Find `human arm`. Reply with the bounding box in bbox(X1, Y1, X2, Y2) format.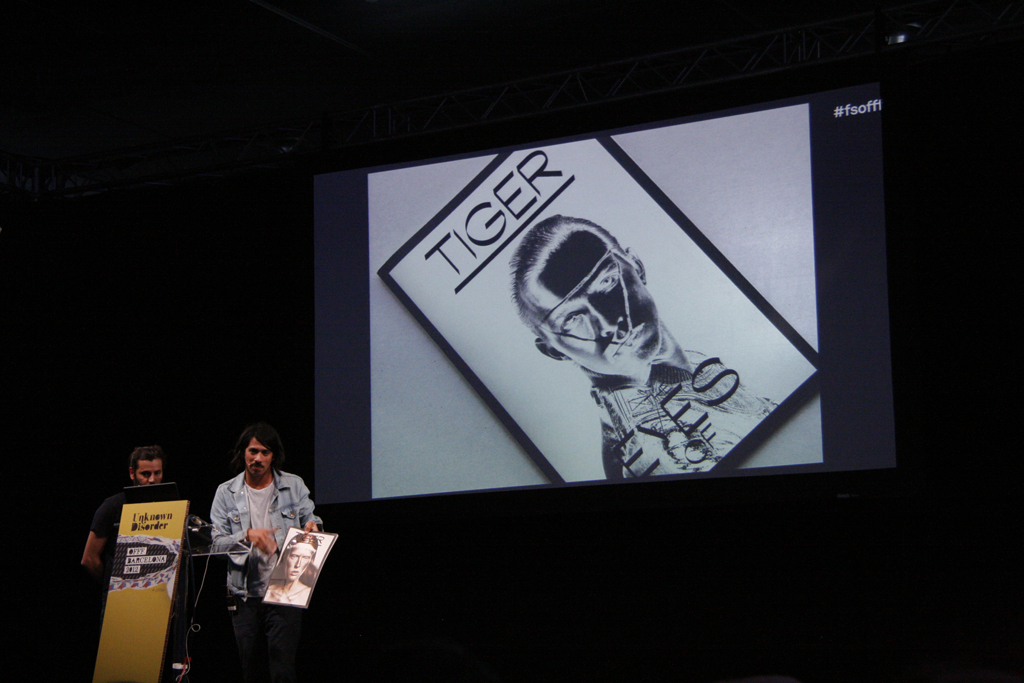
bbox(295, 479, 323, 534).
